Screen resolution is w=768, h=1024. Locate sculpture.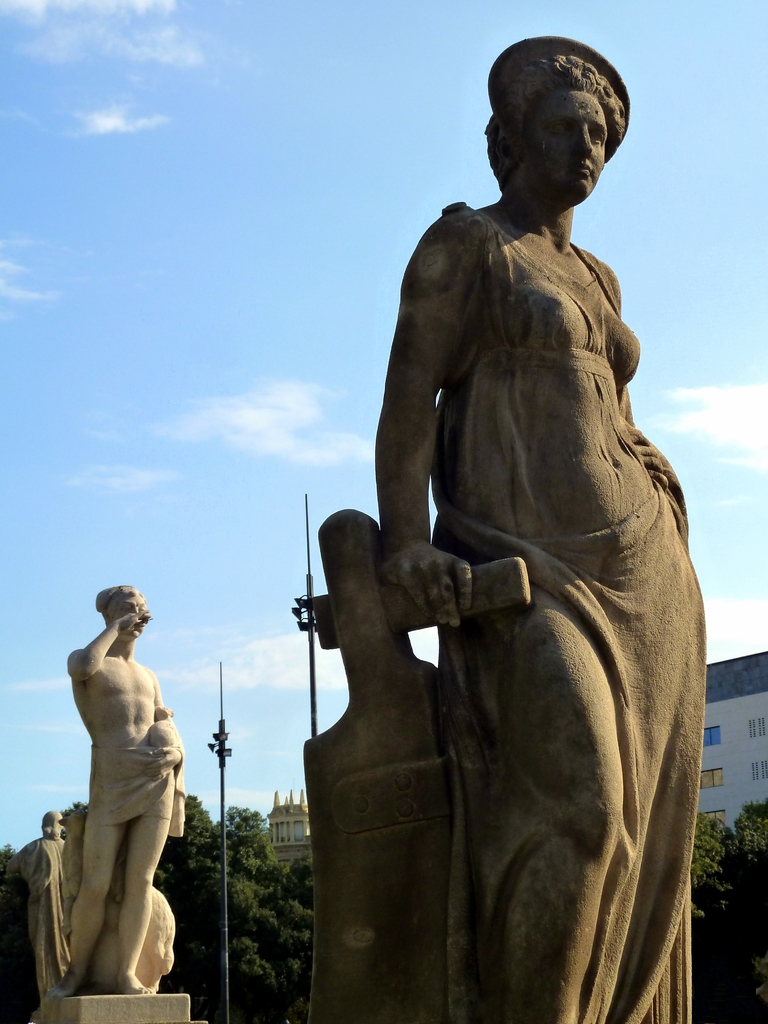
bbox=[287, 53, 720, 1023].
